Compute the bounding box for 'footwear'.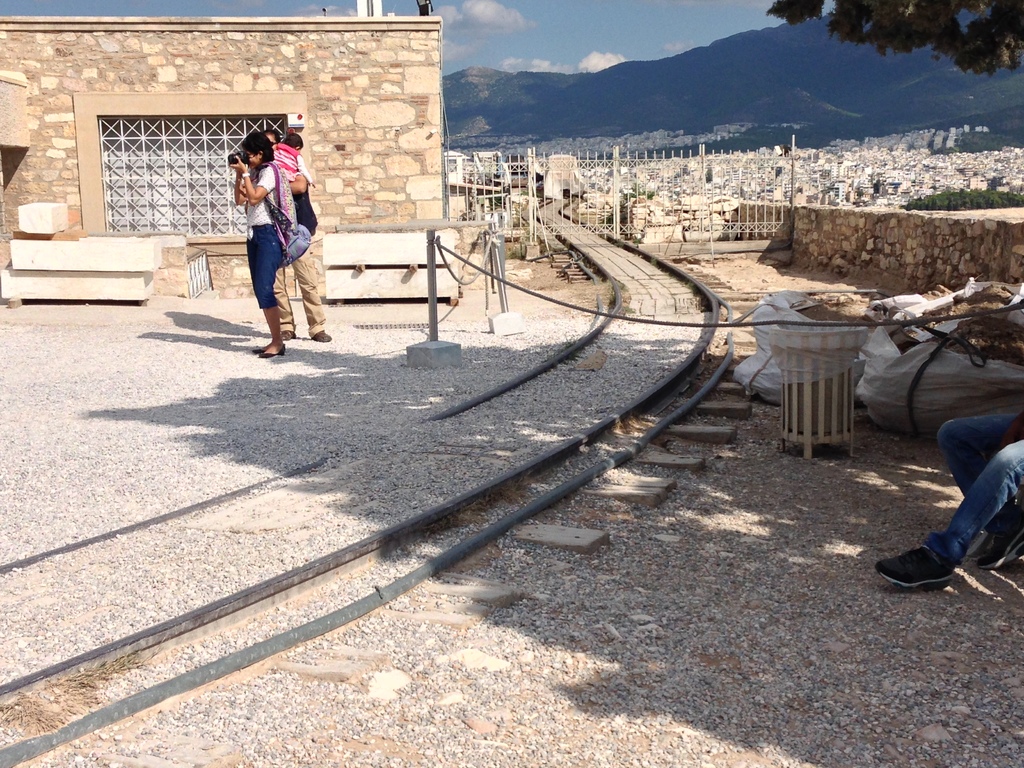
bbox(261, 344, 284, 356).
